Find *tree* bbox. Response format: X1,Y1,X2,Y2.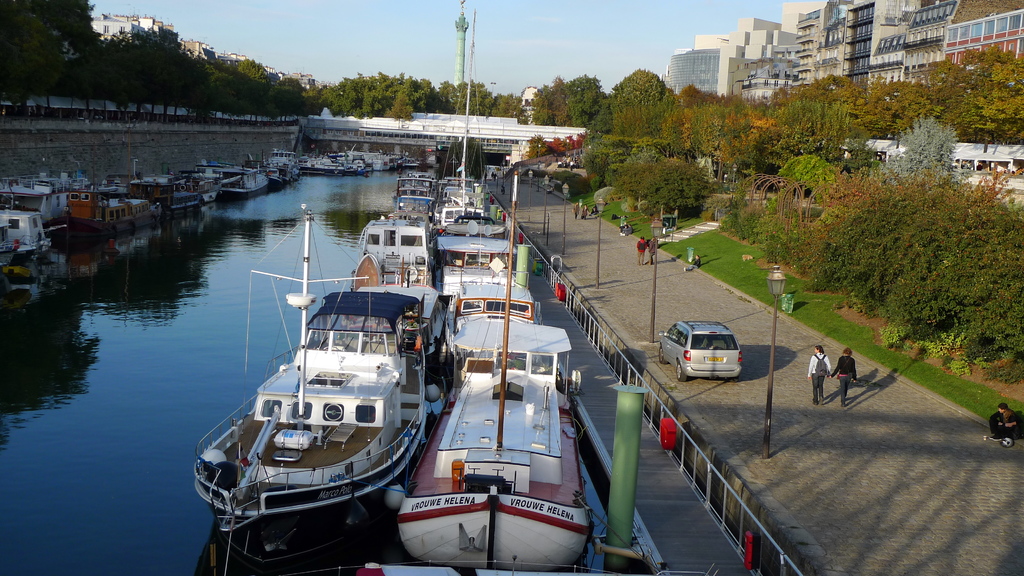
317,67,453,116.
